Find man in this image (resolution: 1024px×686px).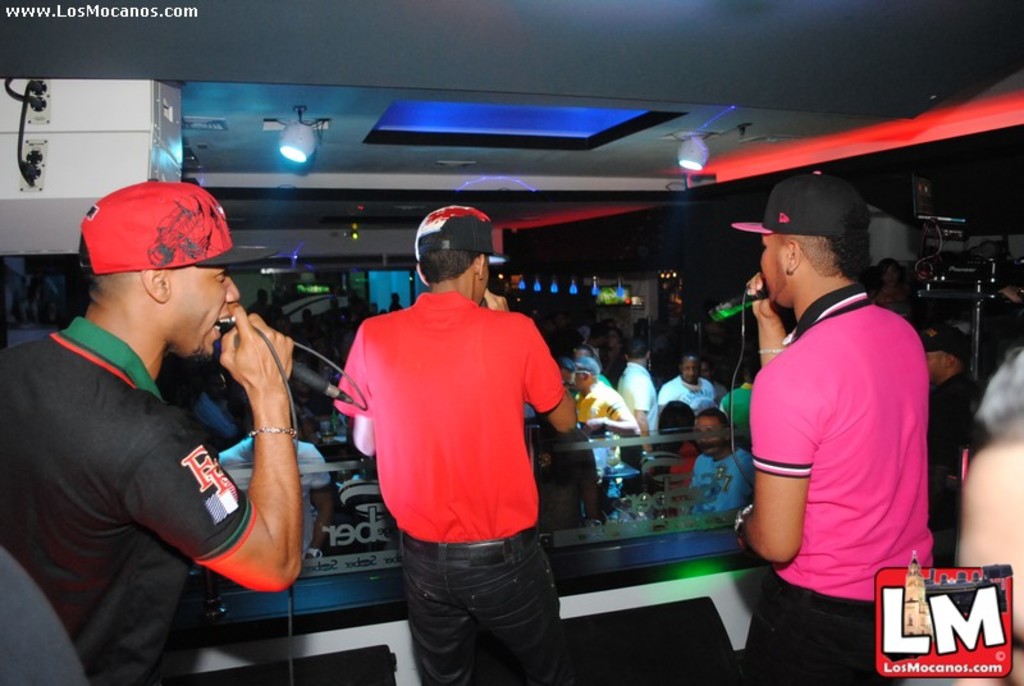
bbox=[737, 146, 938, 685].
